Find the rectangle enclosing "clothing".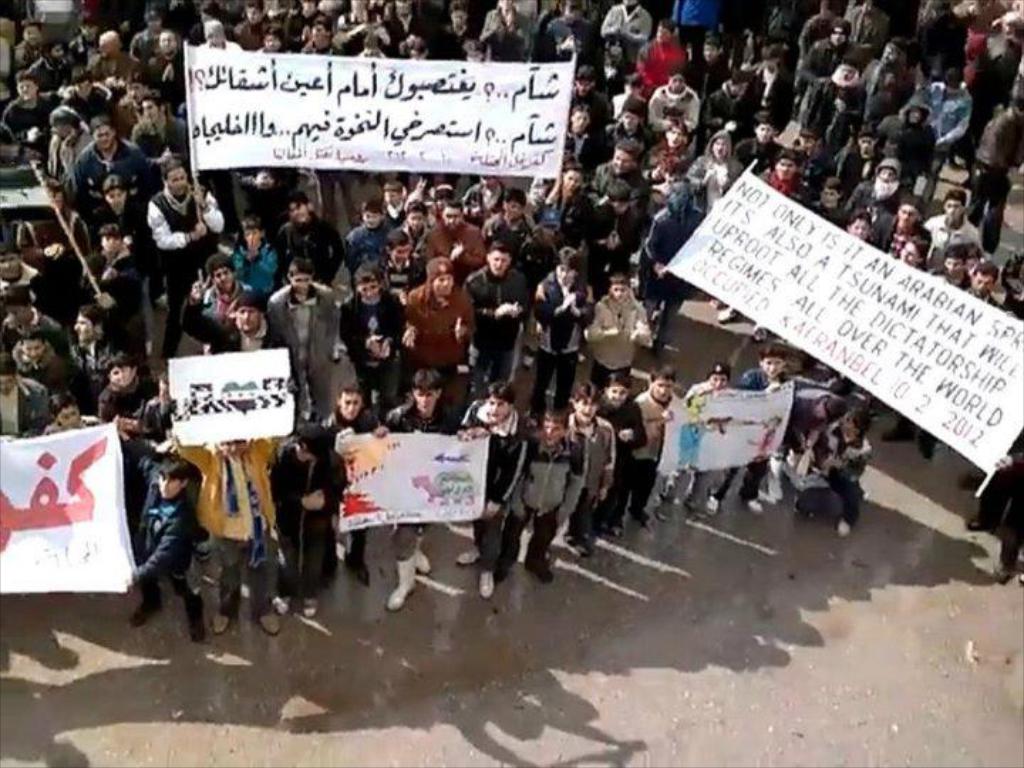
bbox=(393, 265, 474, 384).
